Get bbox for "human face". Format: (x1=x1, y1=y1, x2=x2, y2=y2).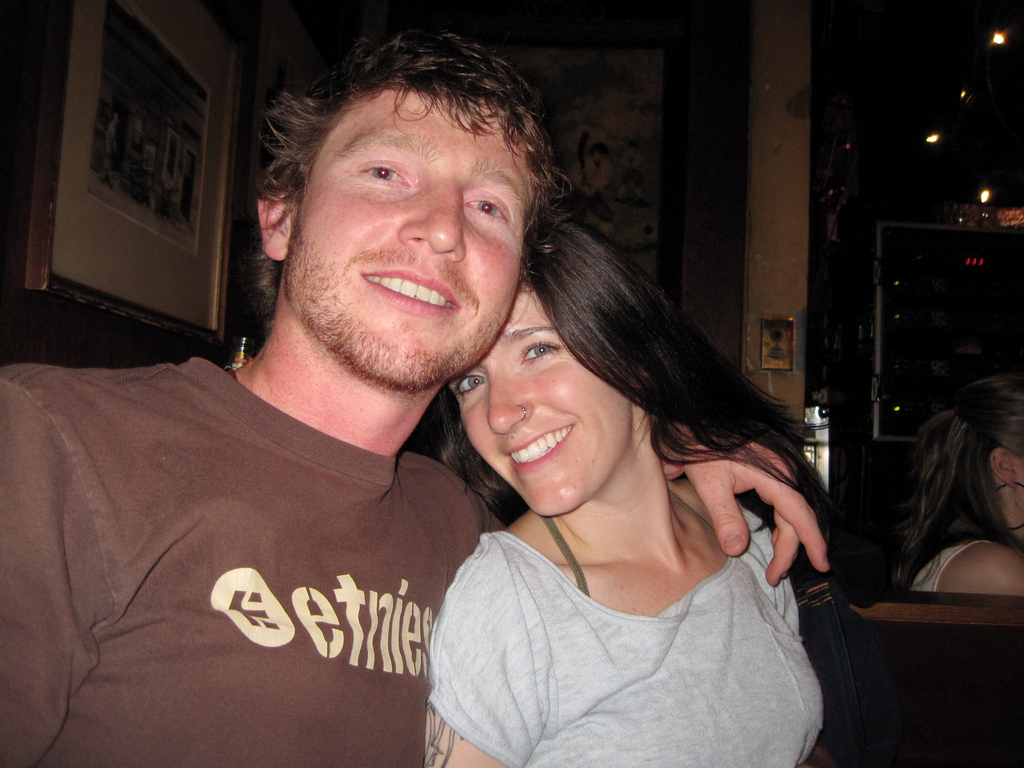
(x1=438, y1=287, x2=630, y2=519).
